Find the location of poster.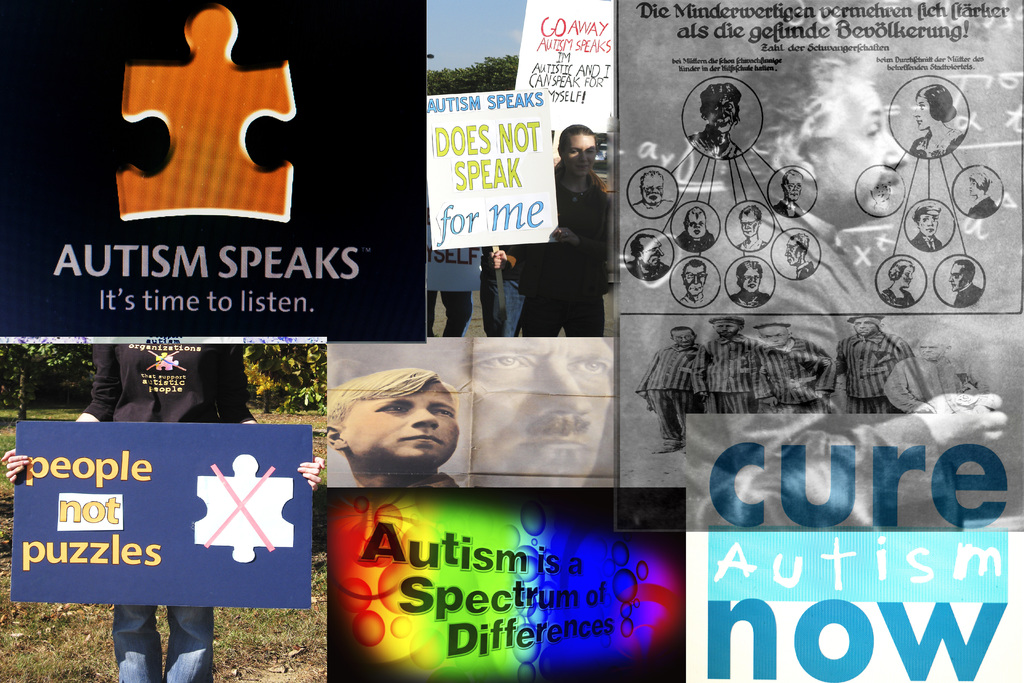
Location: <box>422,86,556,243</box>.
